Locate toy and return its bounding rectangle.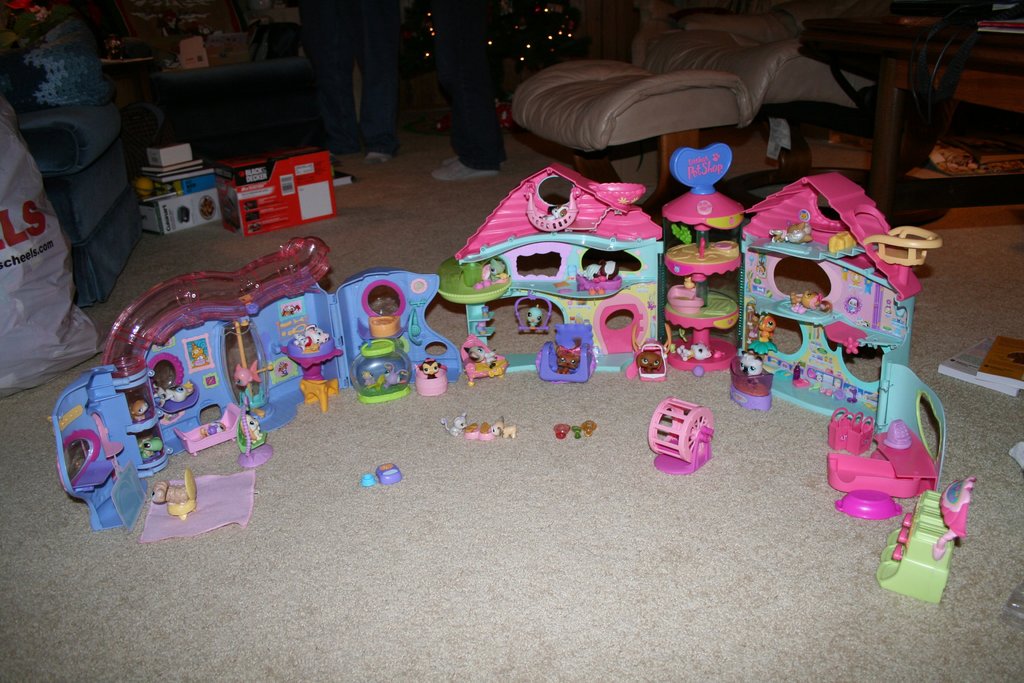
box(554, 419, 600, 445).
